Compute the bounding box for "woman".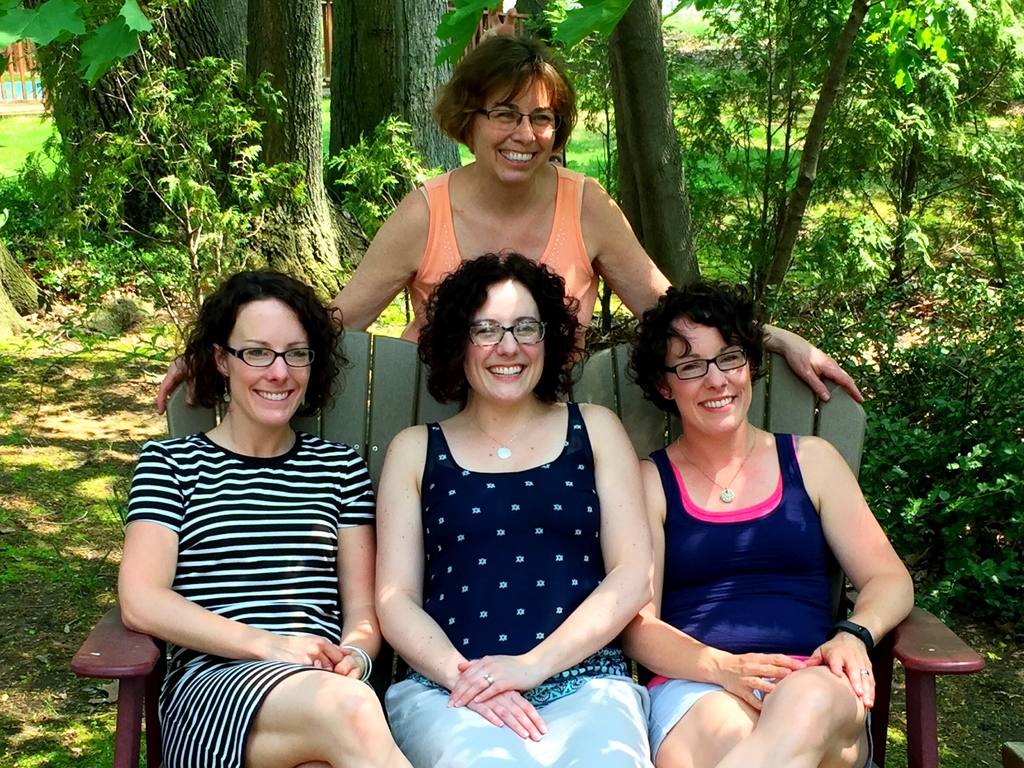
153/31/870/406.
